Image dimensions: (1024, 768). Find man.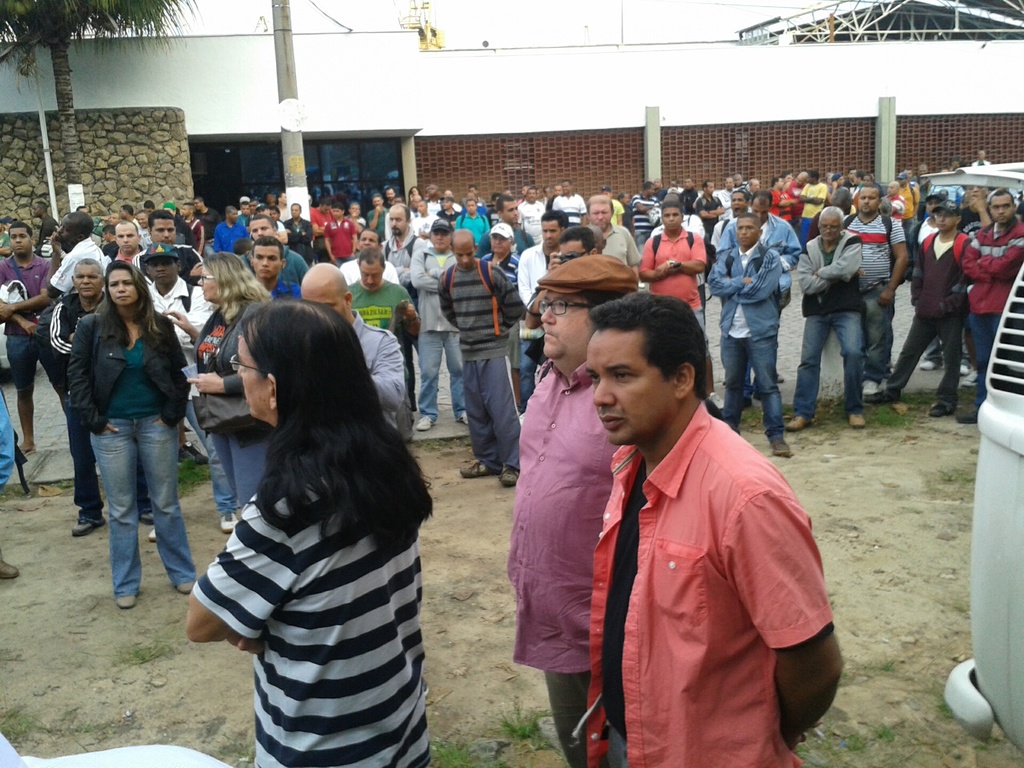
386/188/399/205.
